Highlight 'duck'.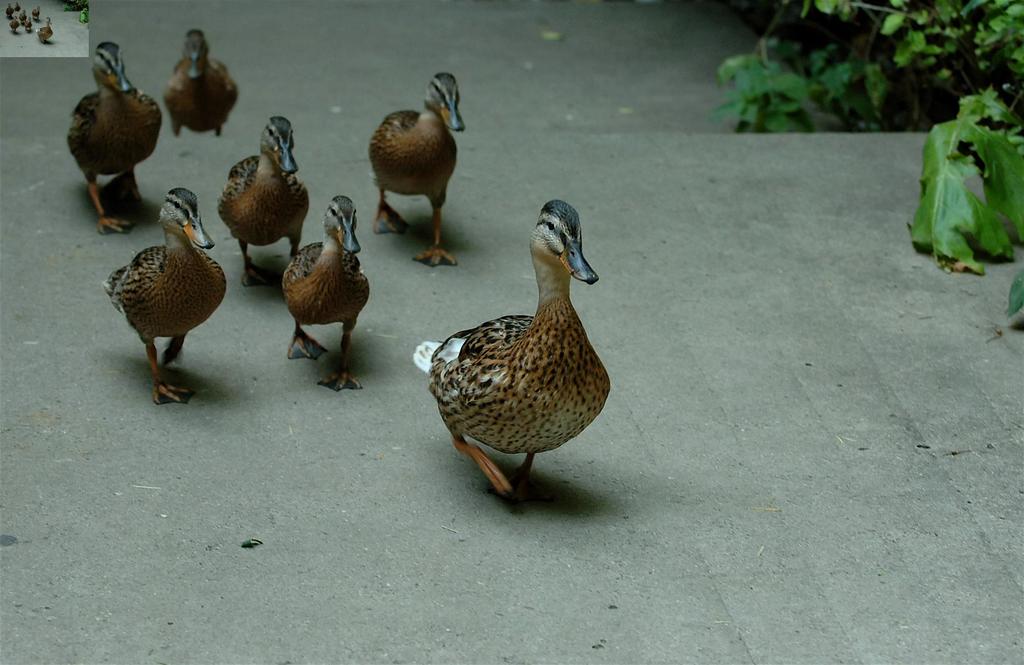
Highlighted region: (x1=3, y1=0, x2=56, y2=48).
